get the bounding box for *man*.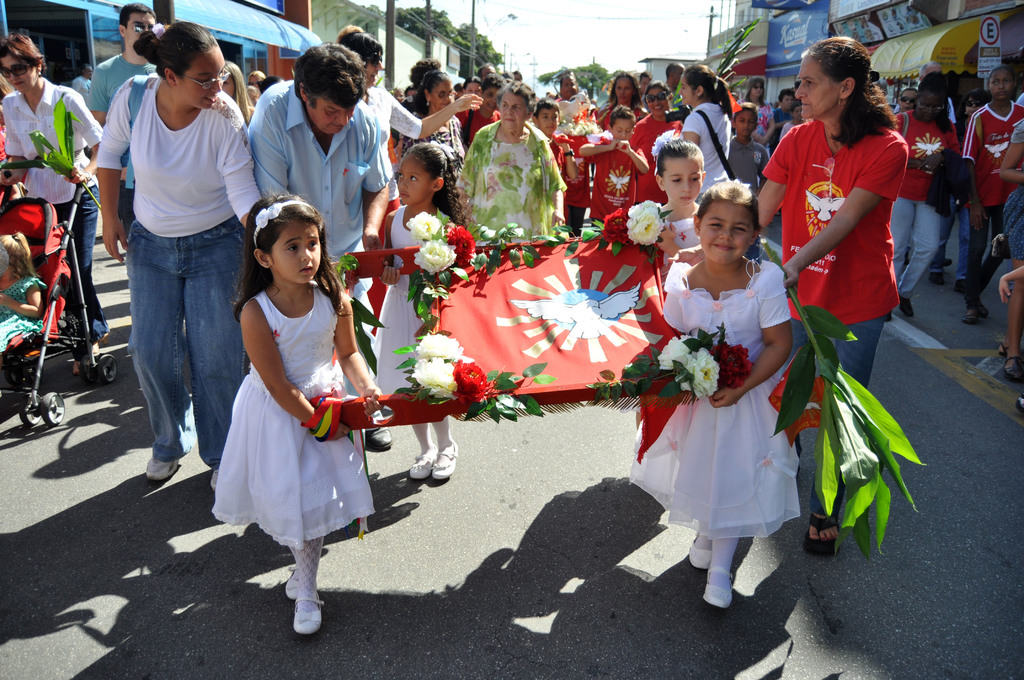
(left=337, top=22, right=483, bottom=214).
